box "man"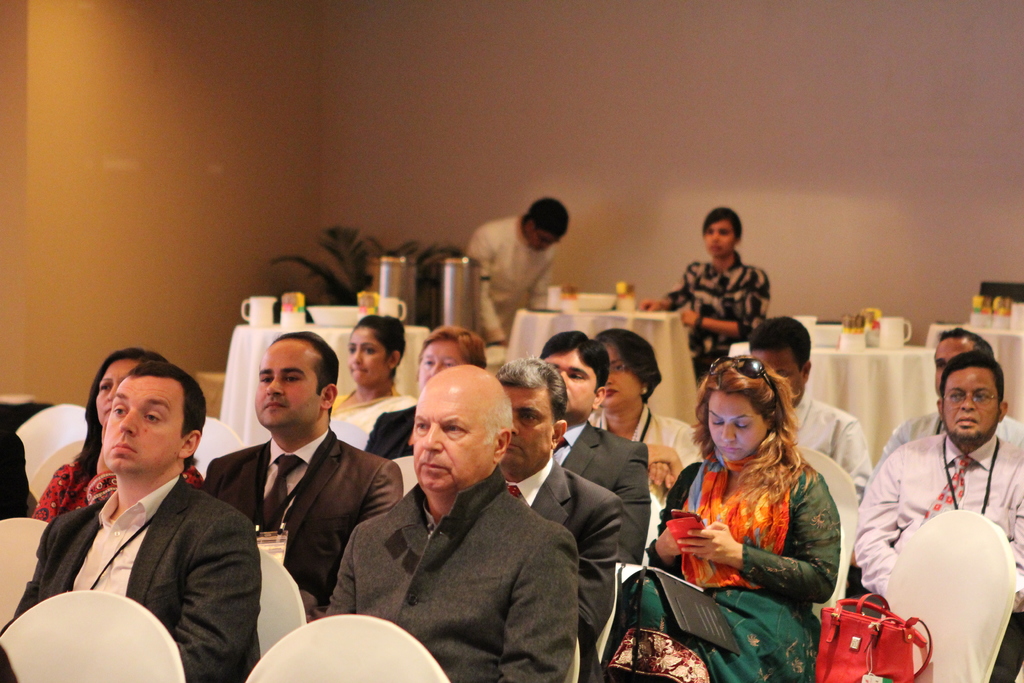
<box>449,190,579,352</box>
